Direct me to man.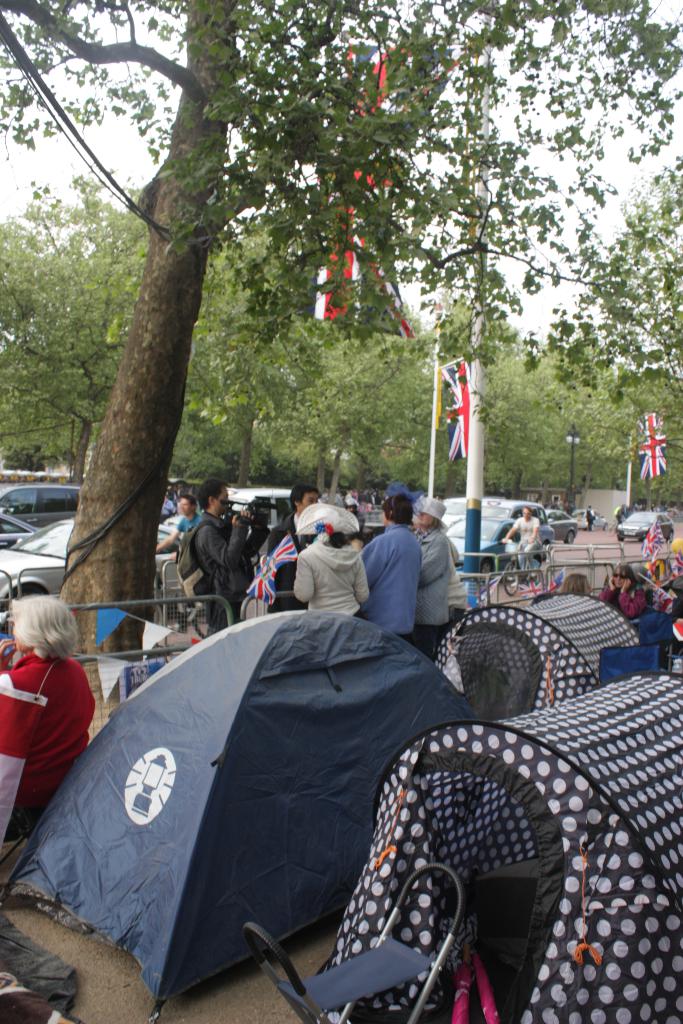
Direction: left=501, top=503, right=541, bottom=561.
